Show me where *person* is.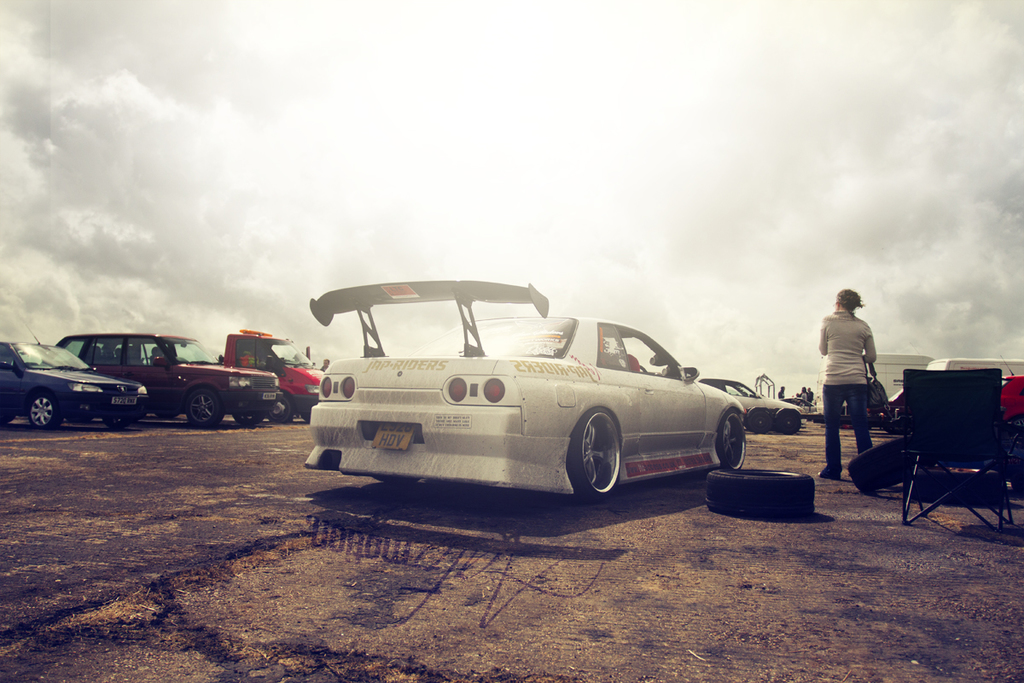
*person* is at 822, 293, 881, 479.
